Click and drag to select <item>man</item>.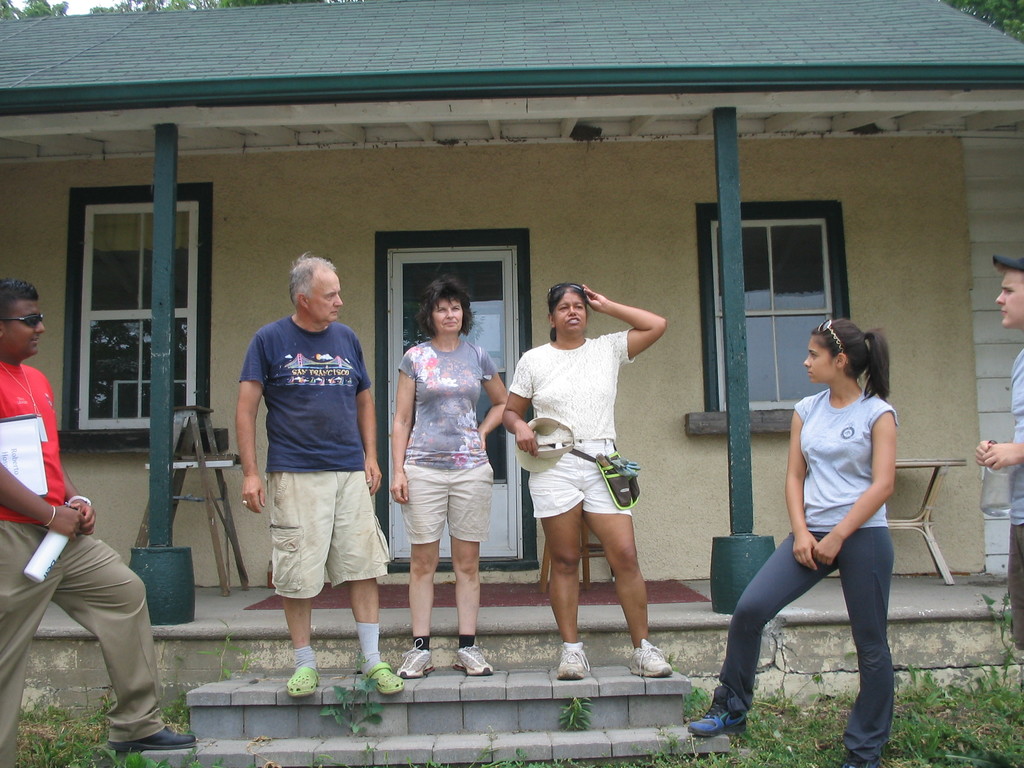
Selection: (0, 279, 199, 767).
